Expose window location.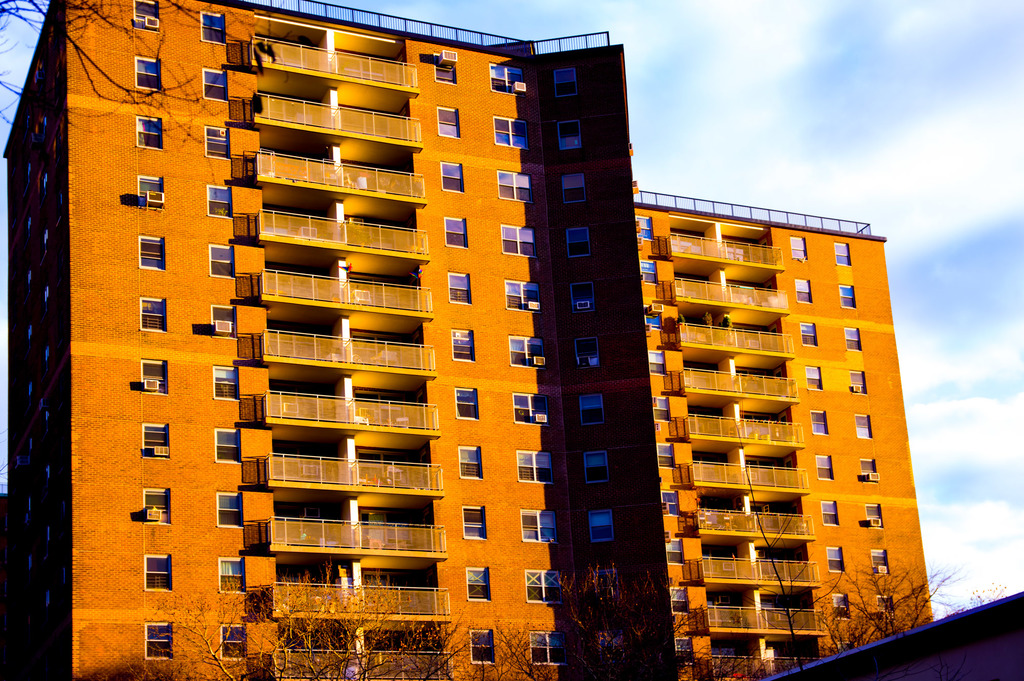
Exposed at locate(204, 188, 232, 218).
